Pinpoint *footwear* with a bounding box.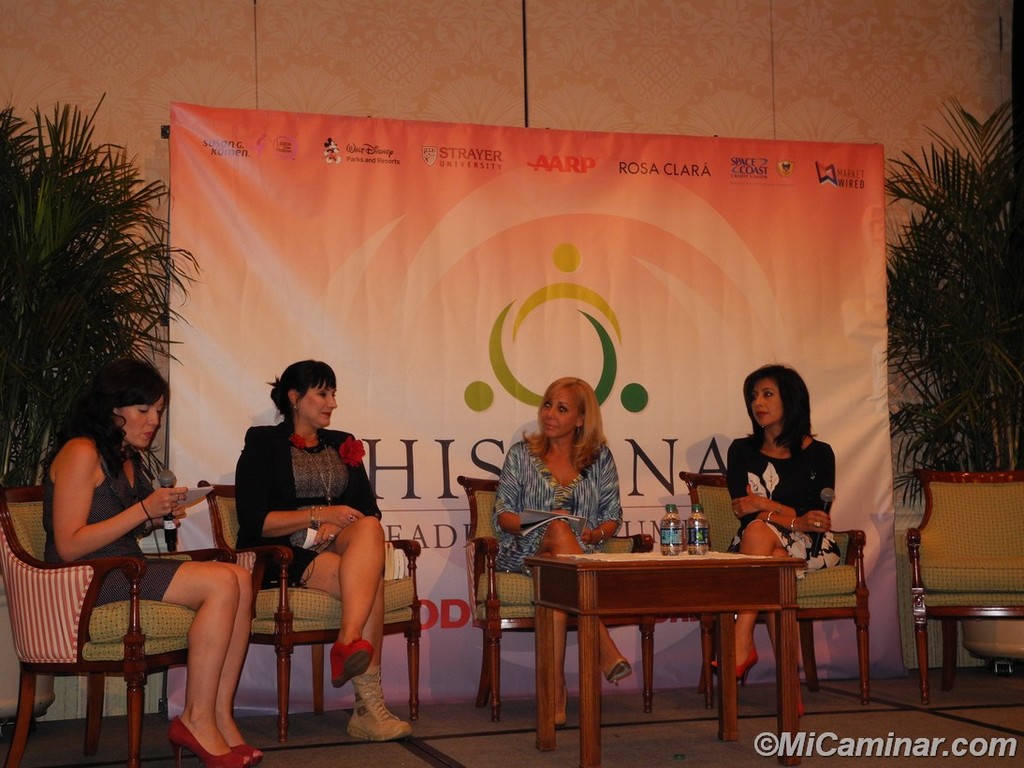
region(218, 714, 264, 767).
